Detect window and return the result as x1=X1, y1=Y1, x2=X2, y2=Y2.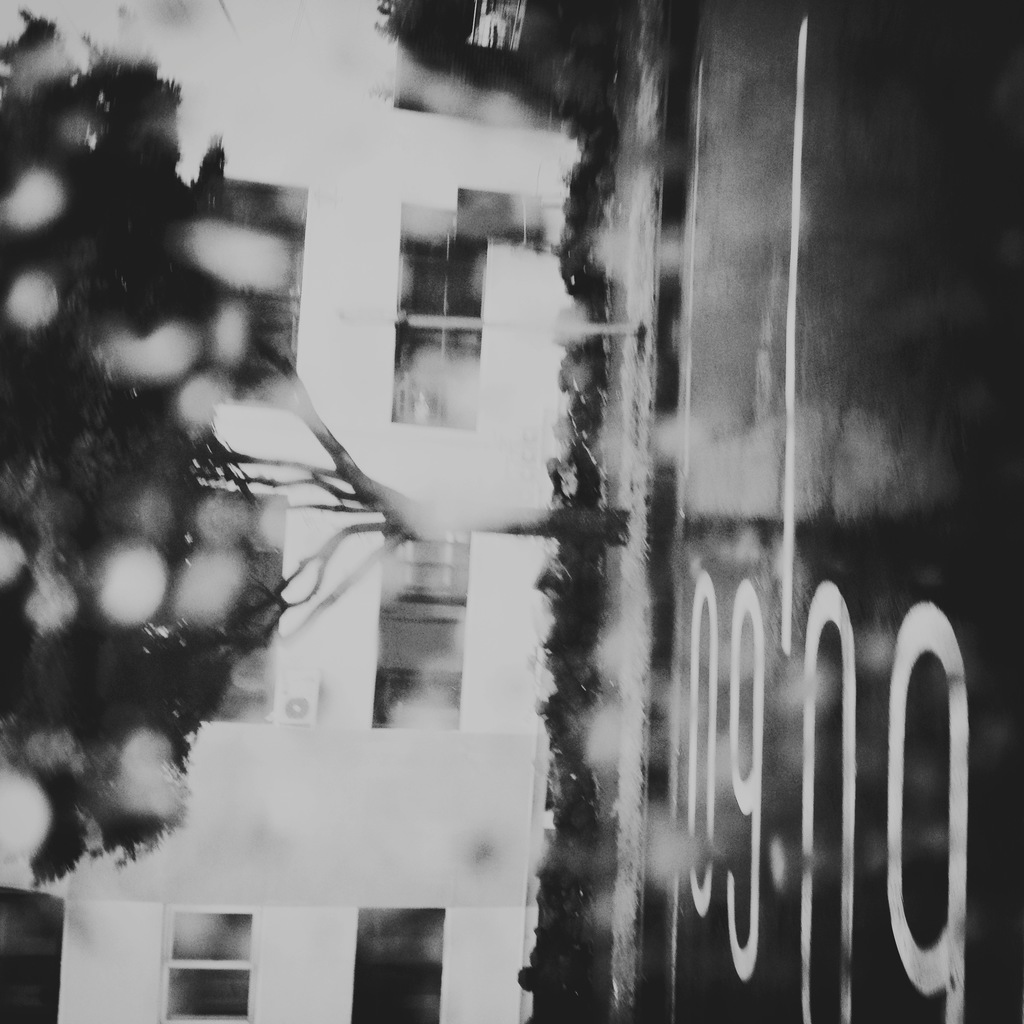
x1=348, y1=900, x2=447, y2=1023.
